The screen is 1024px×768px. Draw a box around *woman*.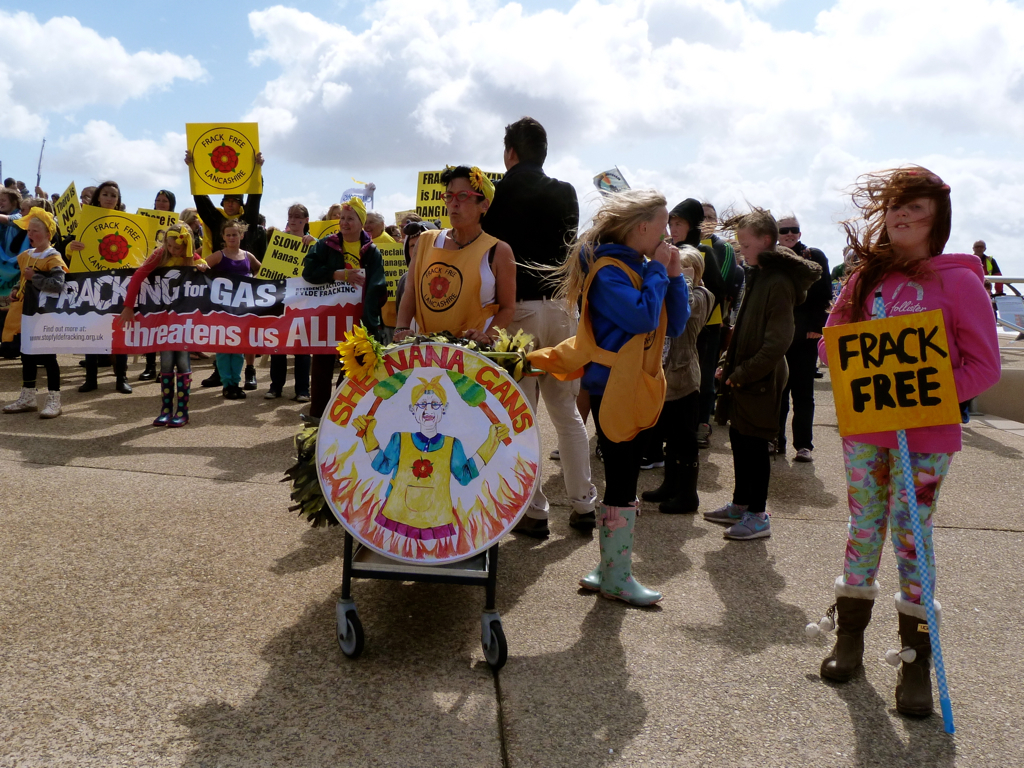
rect(198, 223, 264, 413).
